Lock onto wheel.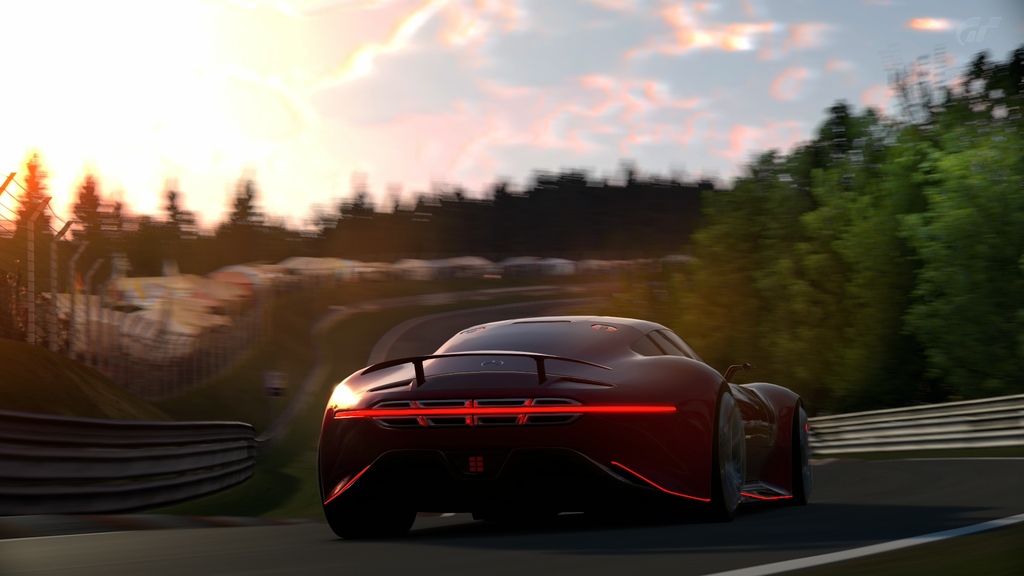
Locked: (x1=676, y1=387, x2=740, y2=520).
